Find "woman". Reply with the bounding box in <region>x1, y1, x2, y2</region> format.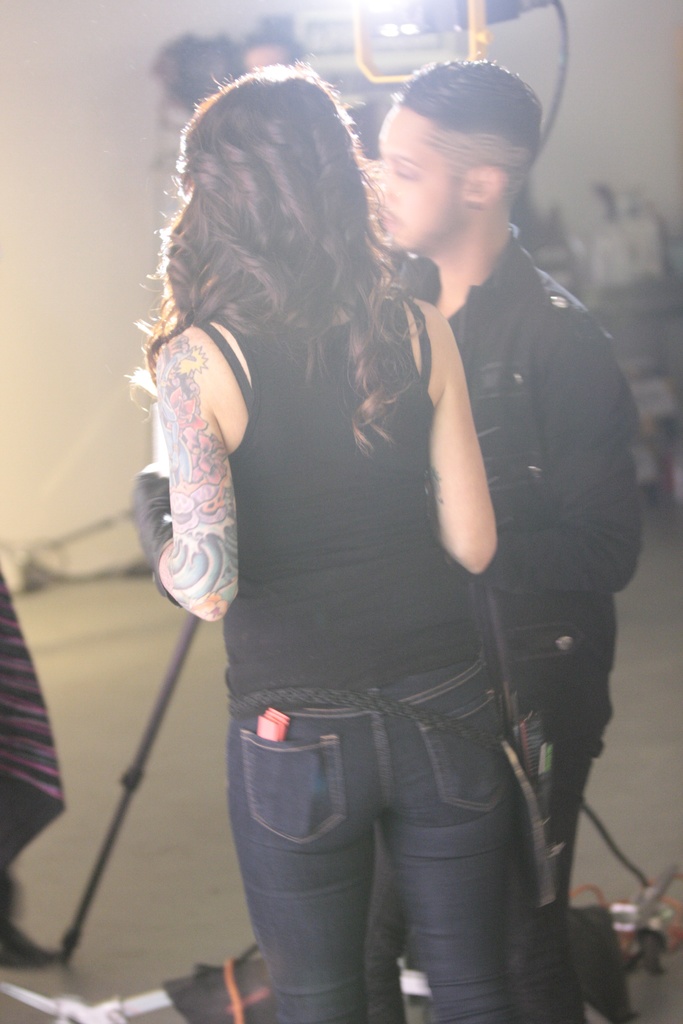
<region>131, 40, 597, 986</region>.
